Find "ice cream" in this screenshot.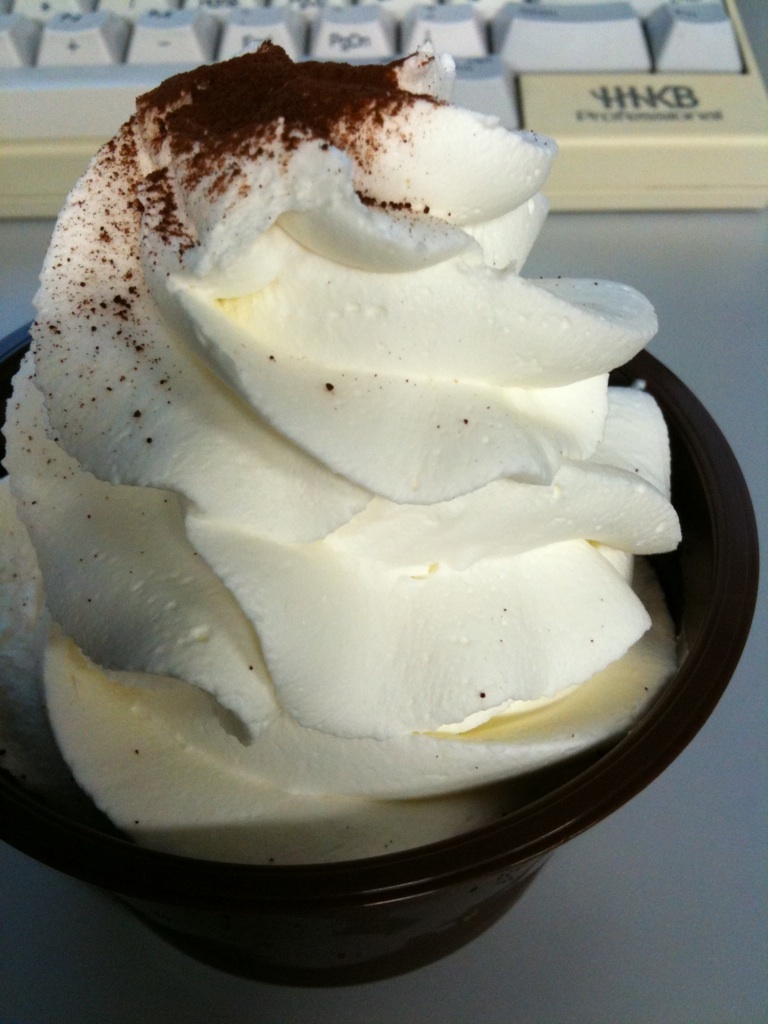
The bounding box for "ice cream" is x1=0, y1=42, x2=659, y2=866.
